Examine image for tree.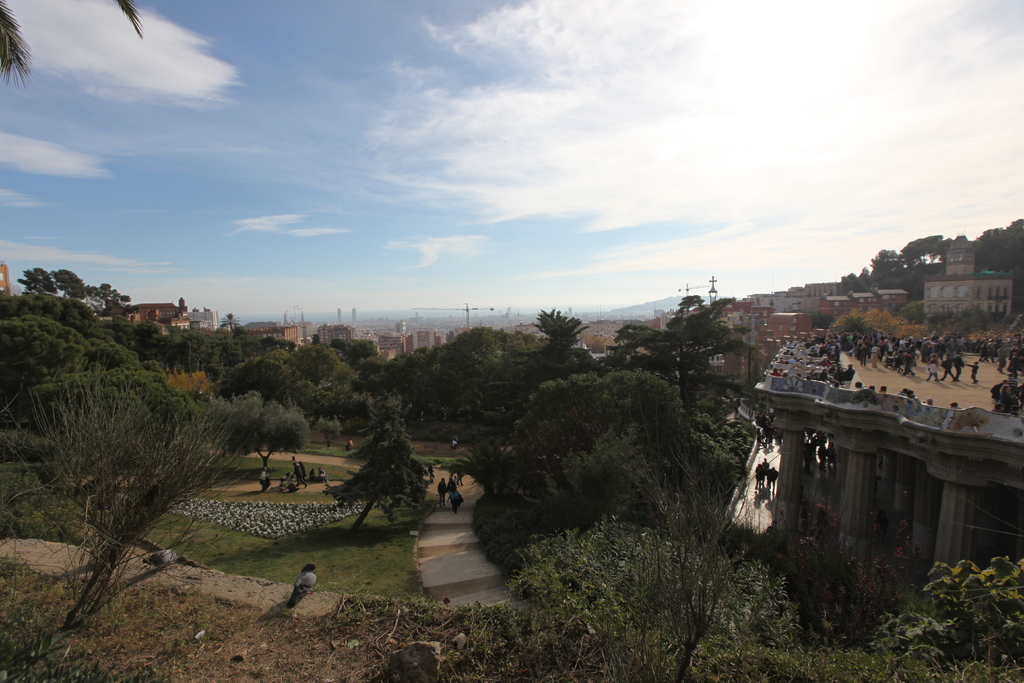
Examination result: (229,399,323,493).
